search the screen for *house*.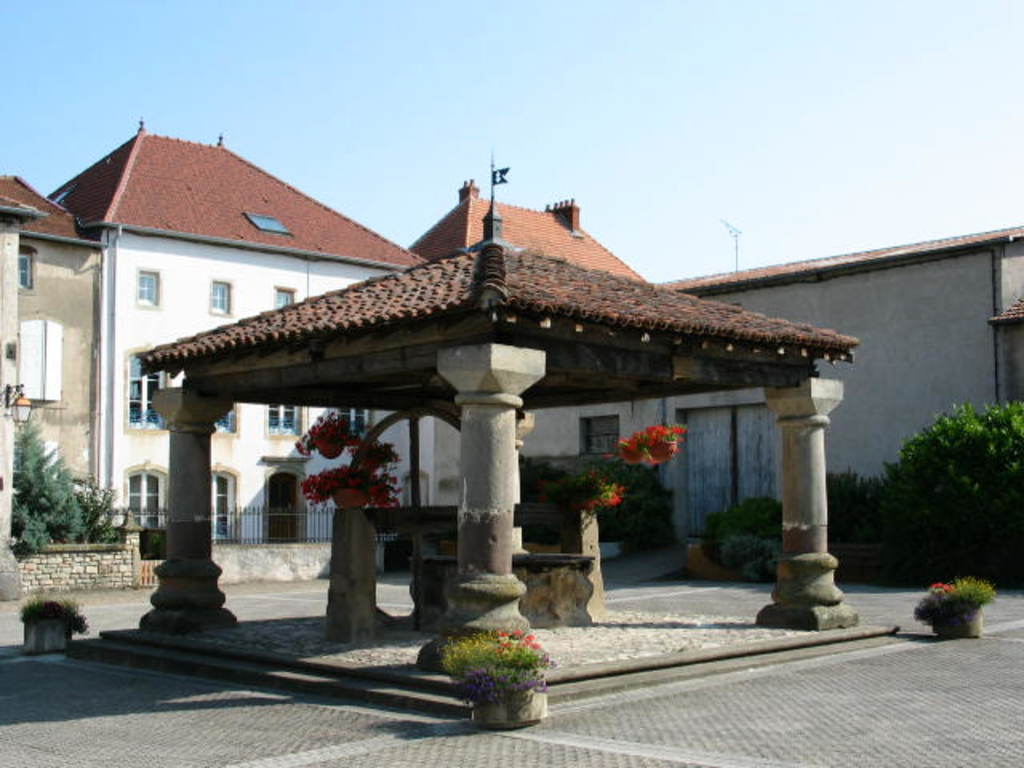
Found at 0, 173, 106, 549.
